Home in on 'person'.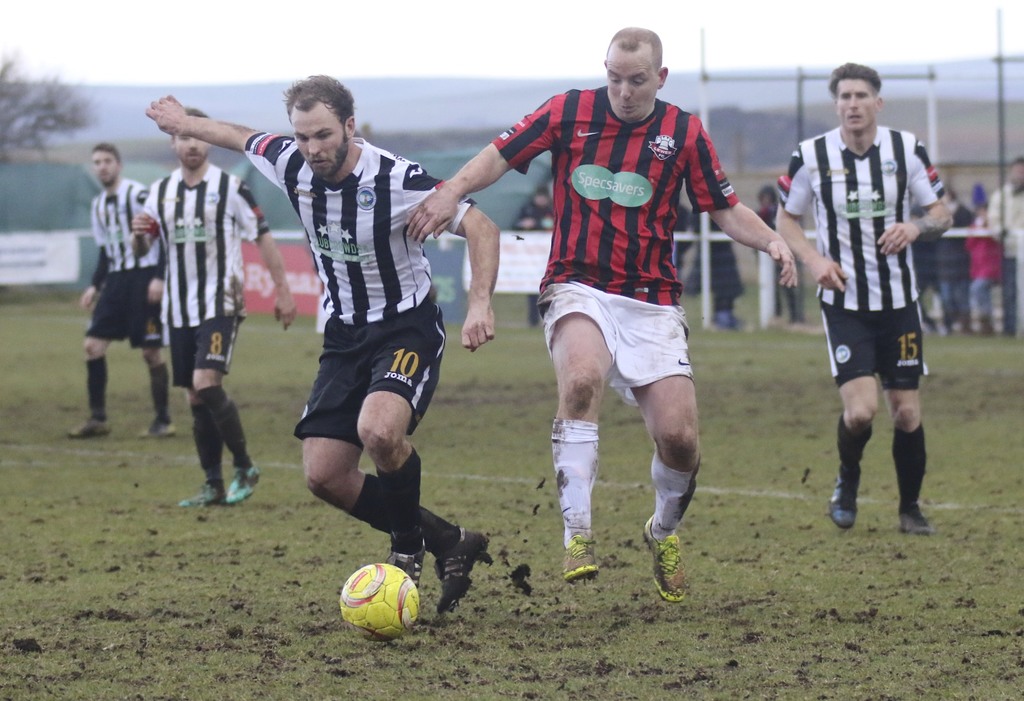
Homed in at rect(754, 181, 804, 327).
